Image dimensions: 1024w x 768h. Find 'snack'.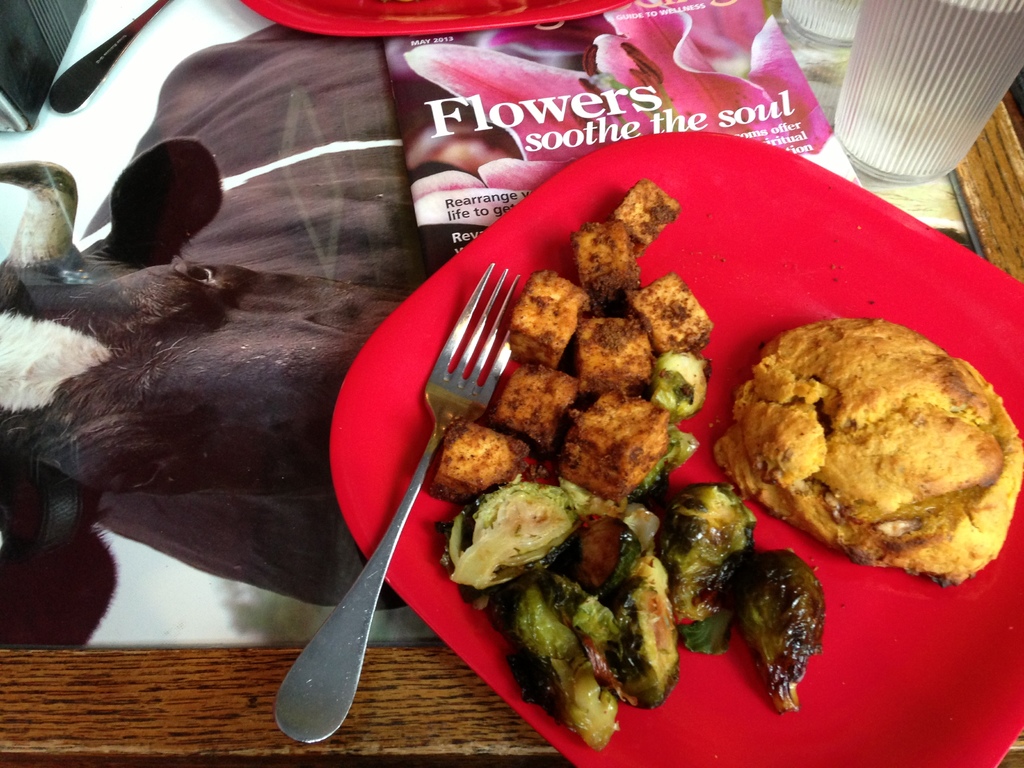
bbox=(710, 312, 1022, 588).
